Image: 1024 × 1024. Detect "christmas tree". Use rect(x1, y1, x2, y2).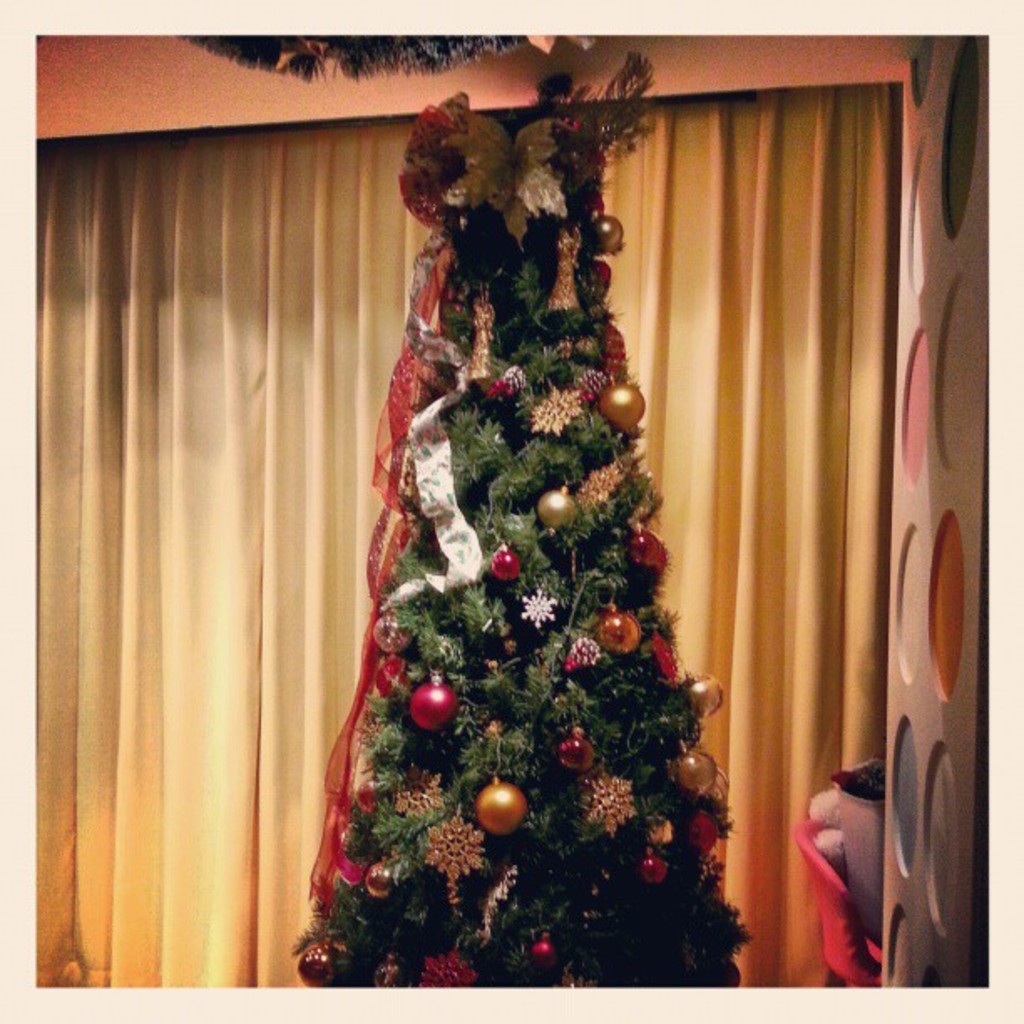
rect(283, 45, 750, 982).
